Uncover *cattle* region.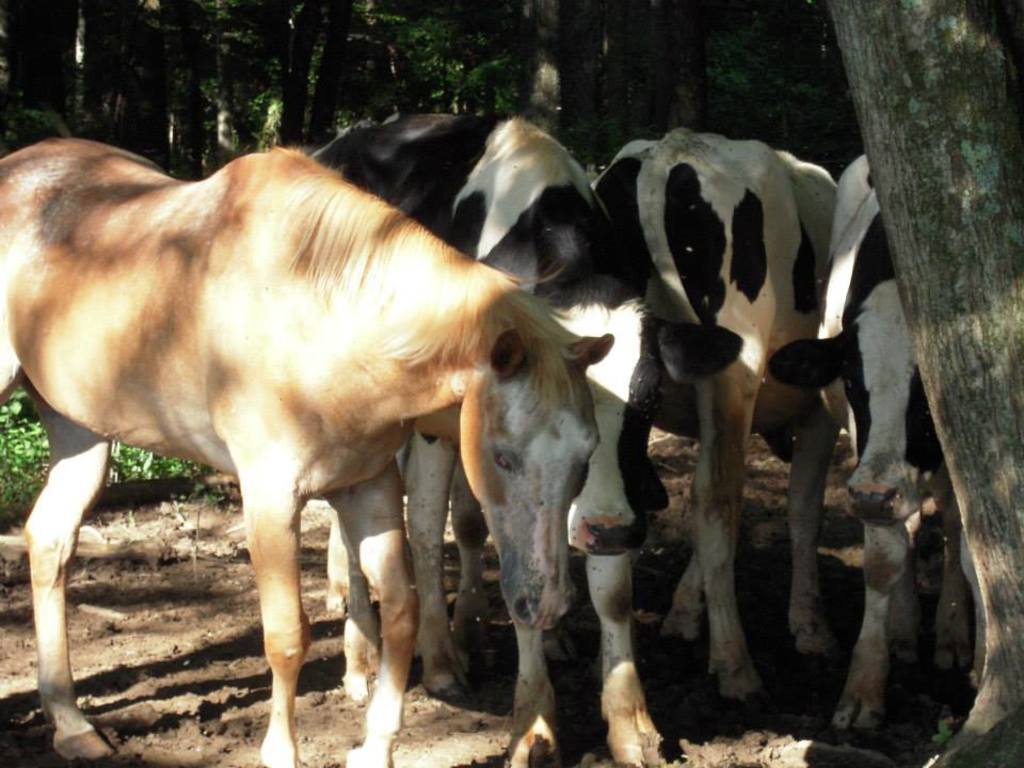
Uncovered: (763, 151, 985, 742).
